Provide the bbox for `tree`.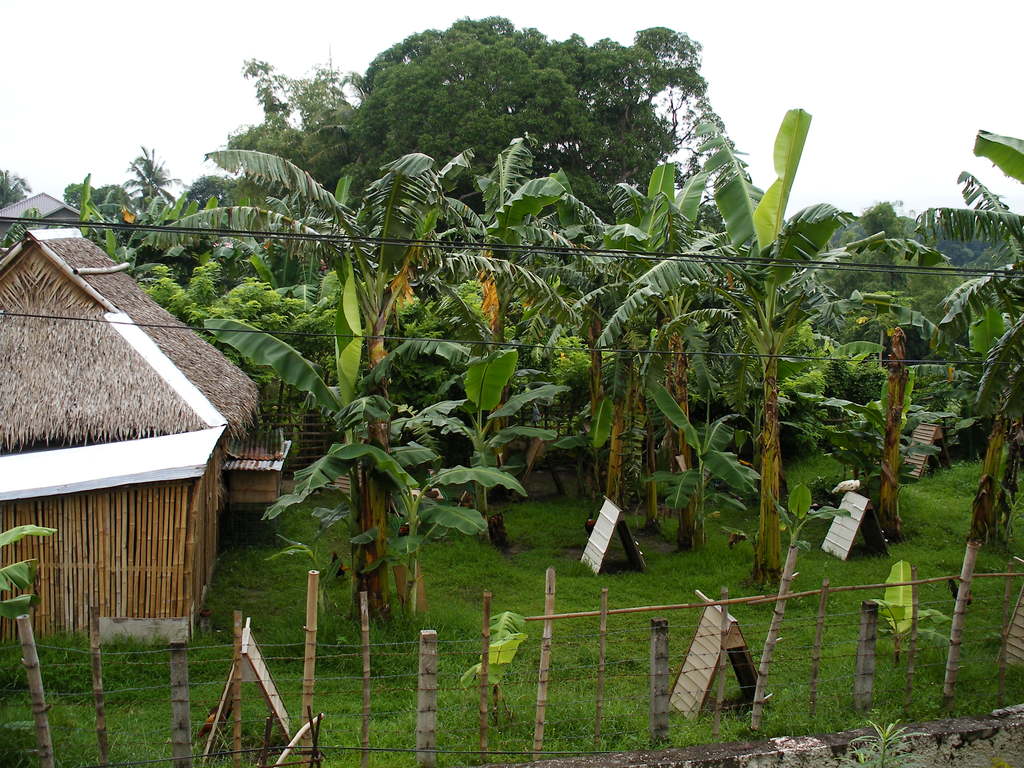
(x1=0, y1=206, x2=47, y2=248).
